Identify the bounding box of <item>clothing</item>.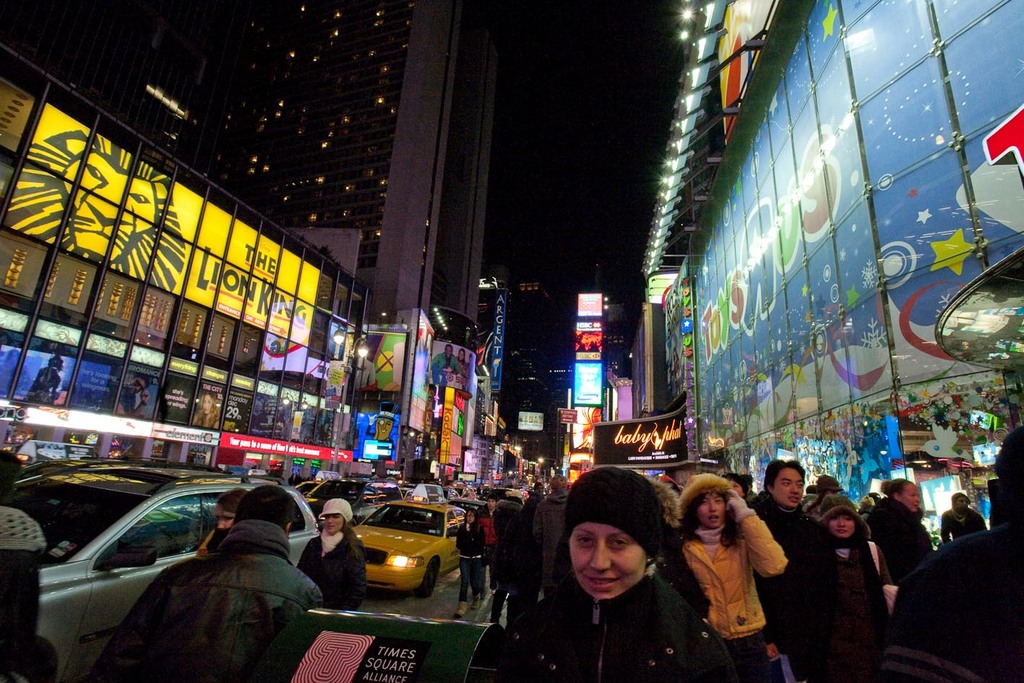
[500, 468, 736, 682].
